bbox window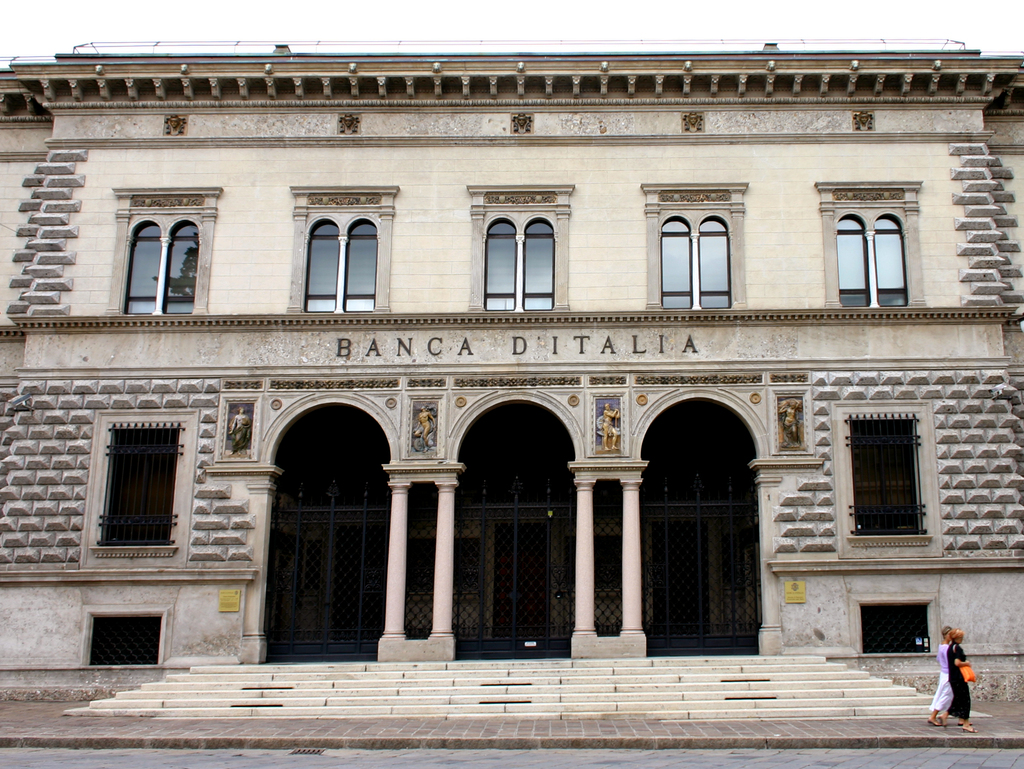
[294, 188, 390, 315]
